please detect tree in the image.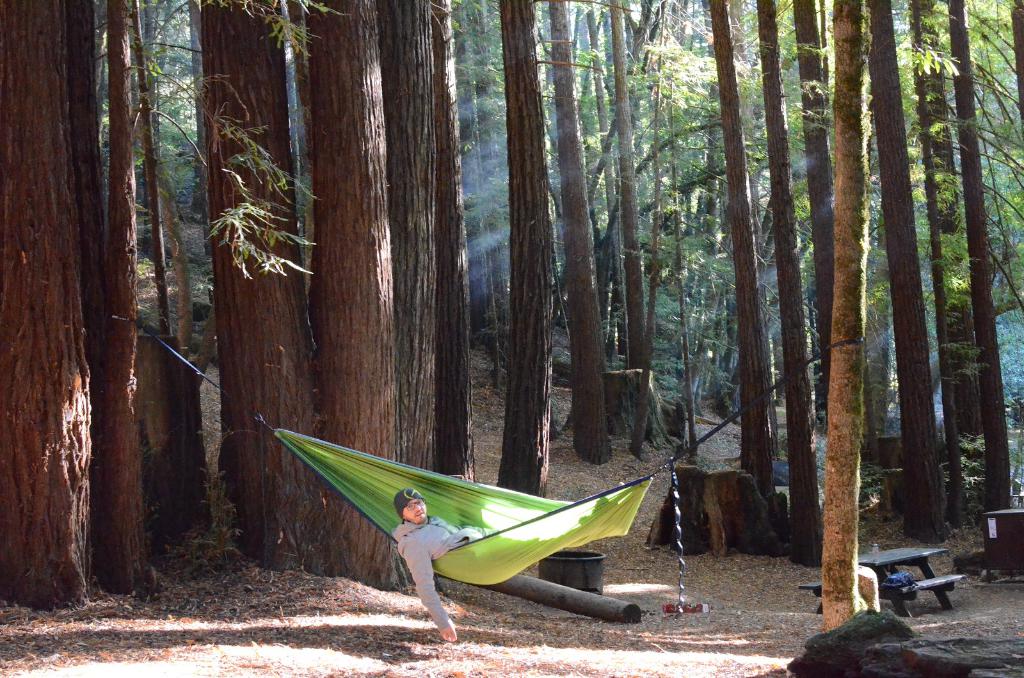
708, 1, 774, 496.
